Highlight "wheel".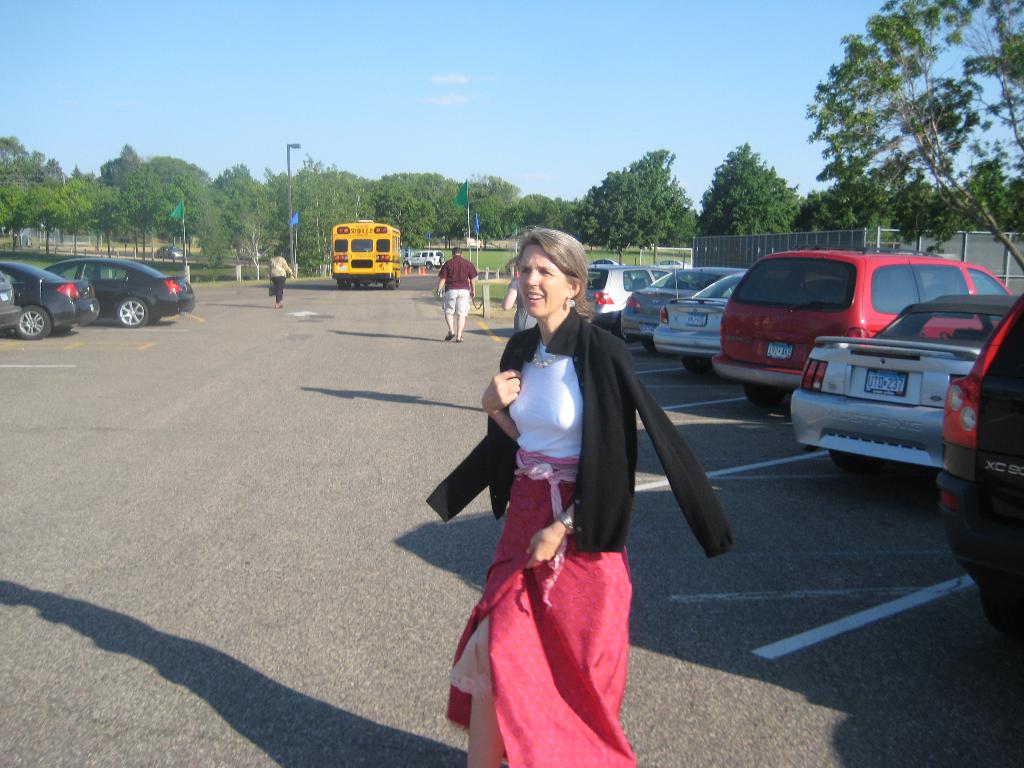
Highlighted region: rect(609, 321, 630, 341).
